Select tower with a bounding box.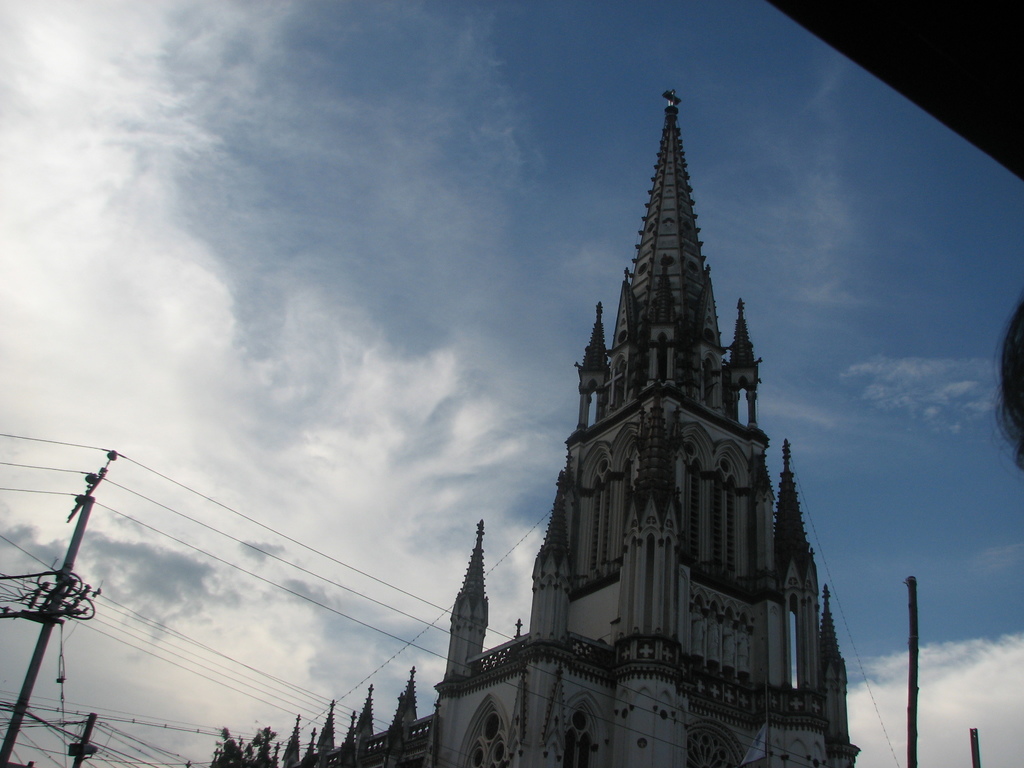
locate(9, 503, 102, 767).
